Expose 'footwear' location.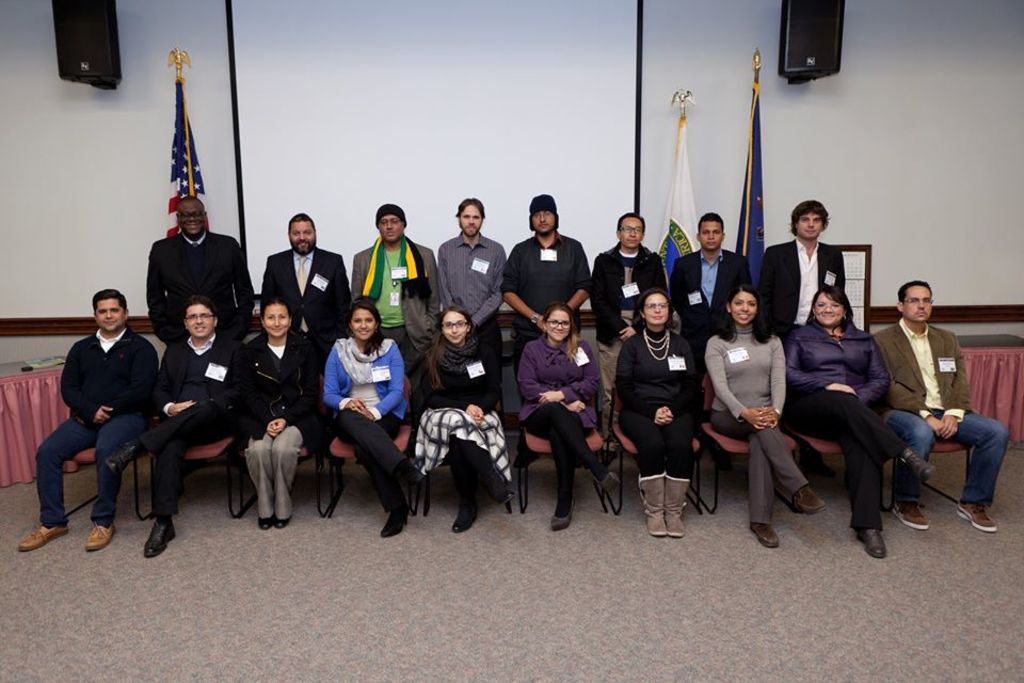
Exposed at Rect(142, 517, 175, 559).
